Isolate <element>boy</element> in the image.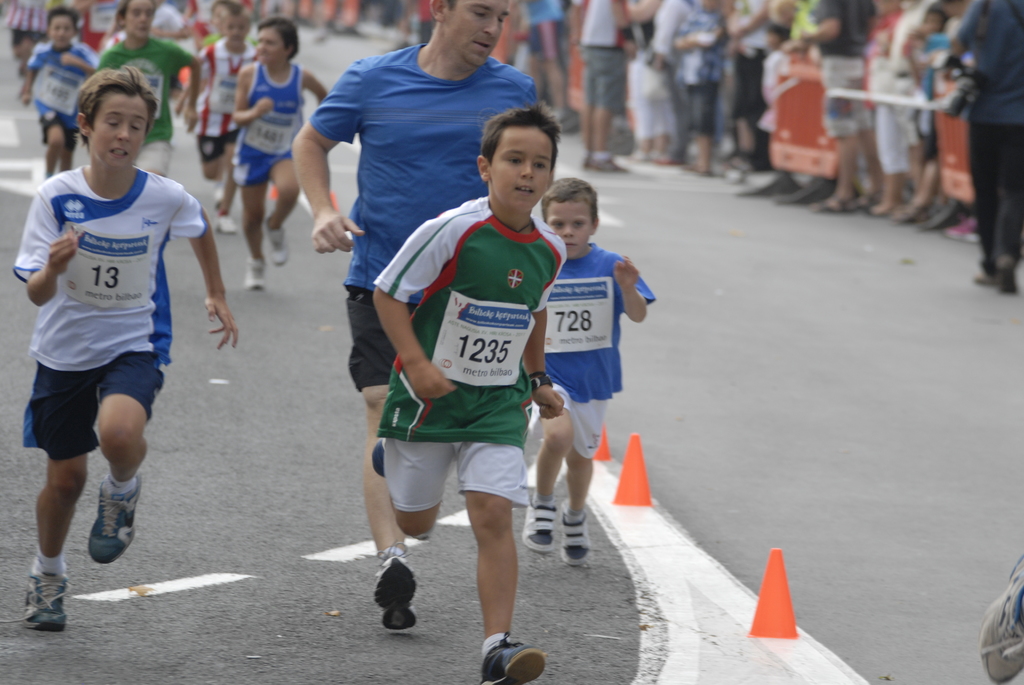
Isolated region: x1=11 y1=59 x2=242 y2=642.
